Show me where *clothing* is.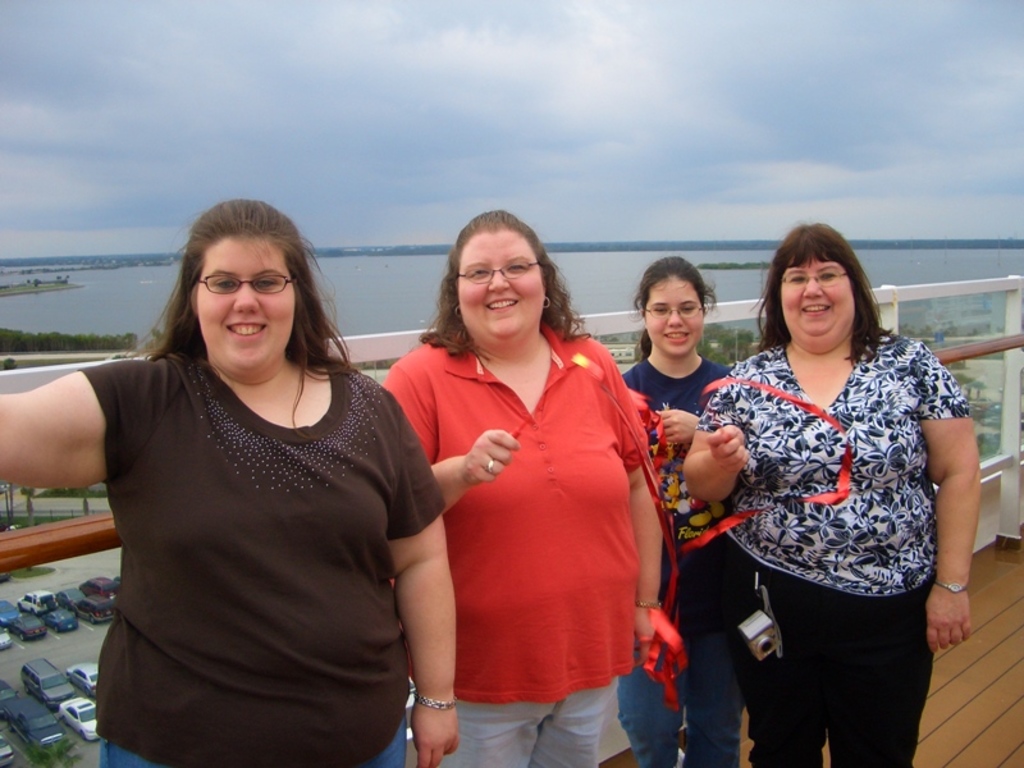
*clothing* is at 692:328:982:767.
